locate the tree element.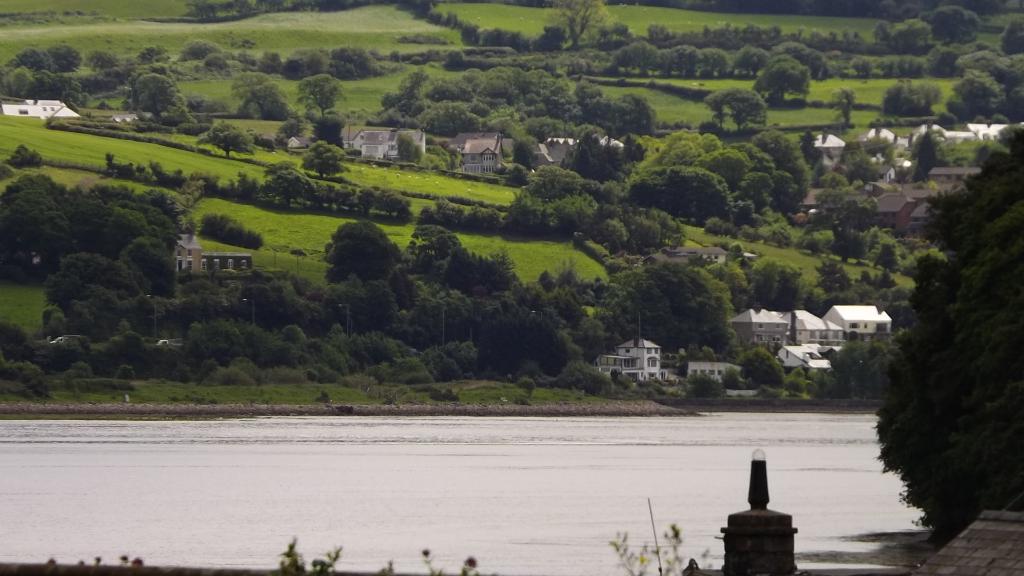
Element bbox: bbox=(105, 156, 118, 173).
